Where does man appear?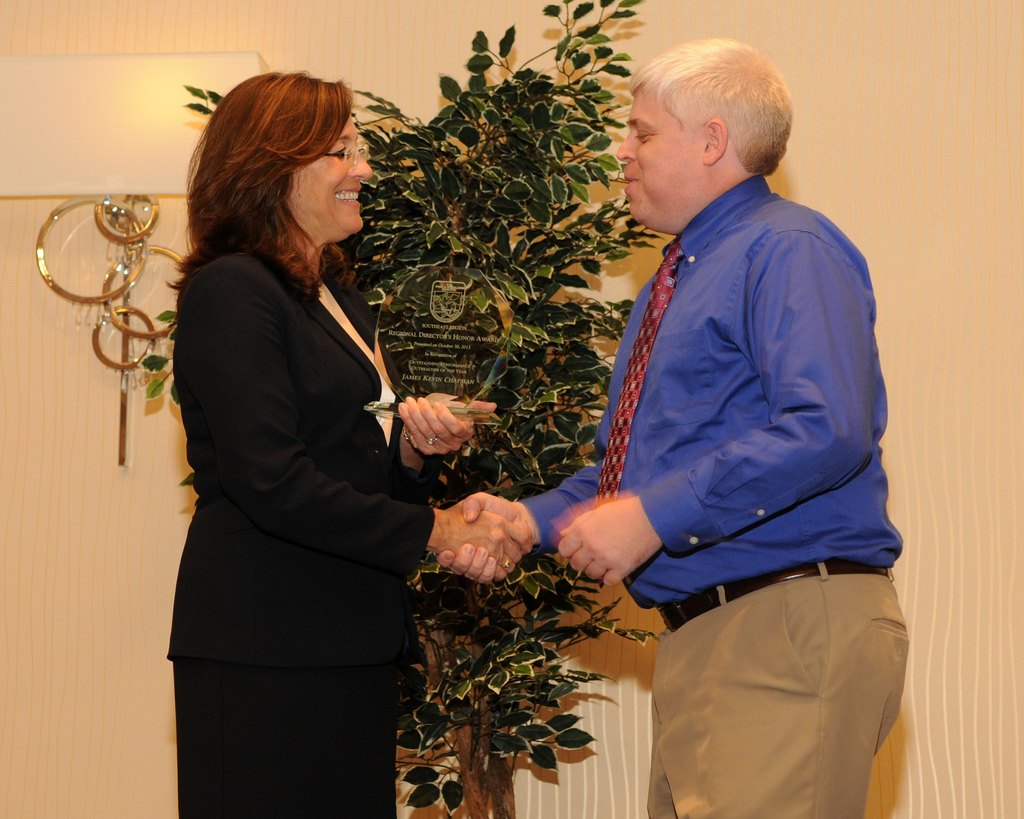
Appears at rect(461, 29, 877, 793).
